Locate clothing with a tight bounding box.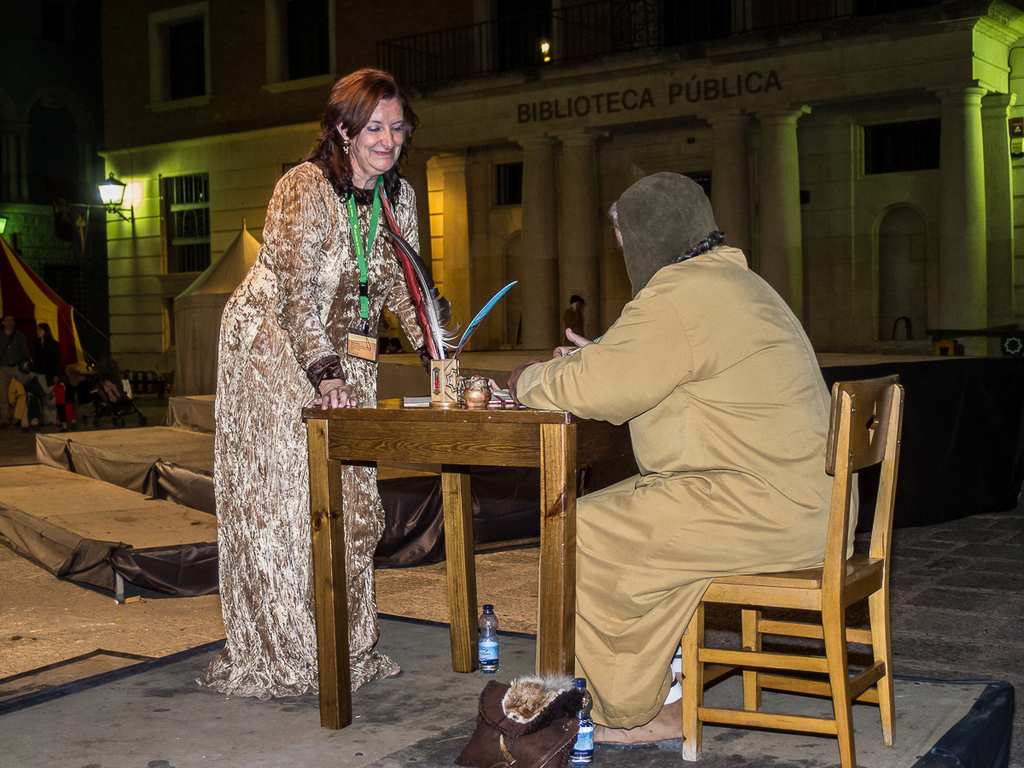
[x1=37, y1=334, x2=66, y2=428].
